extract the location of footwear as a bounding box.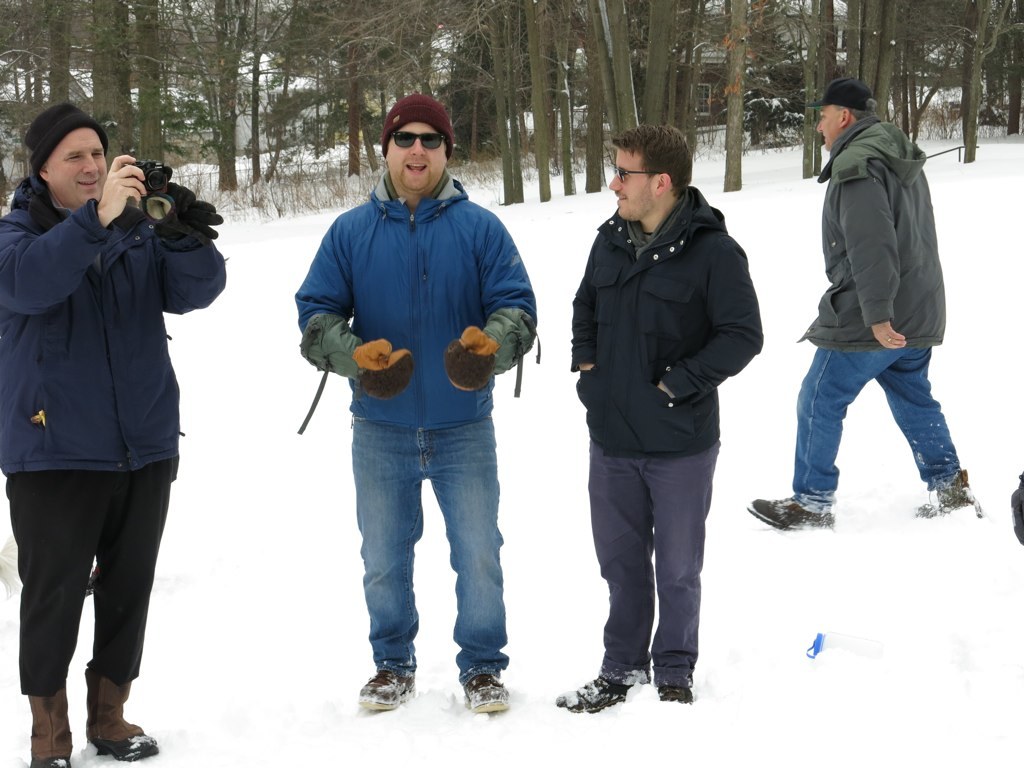
(x1=86, y1=666, x2=162, y2=761).
